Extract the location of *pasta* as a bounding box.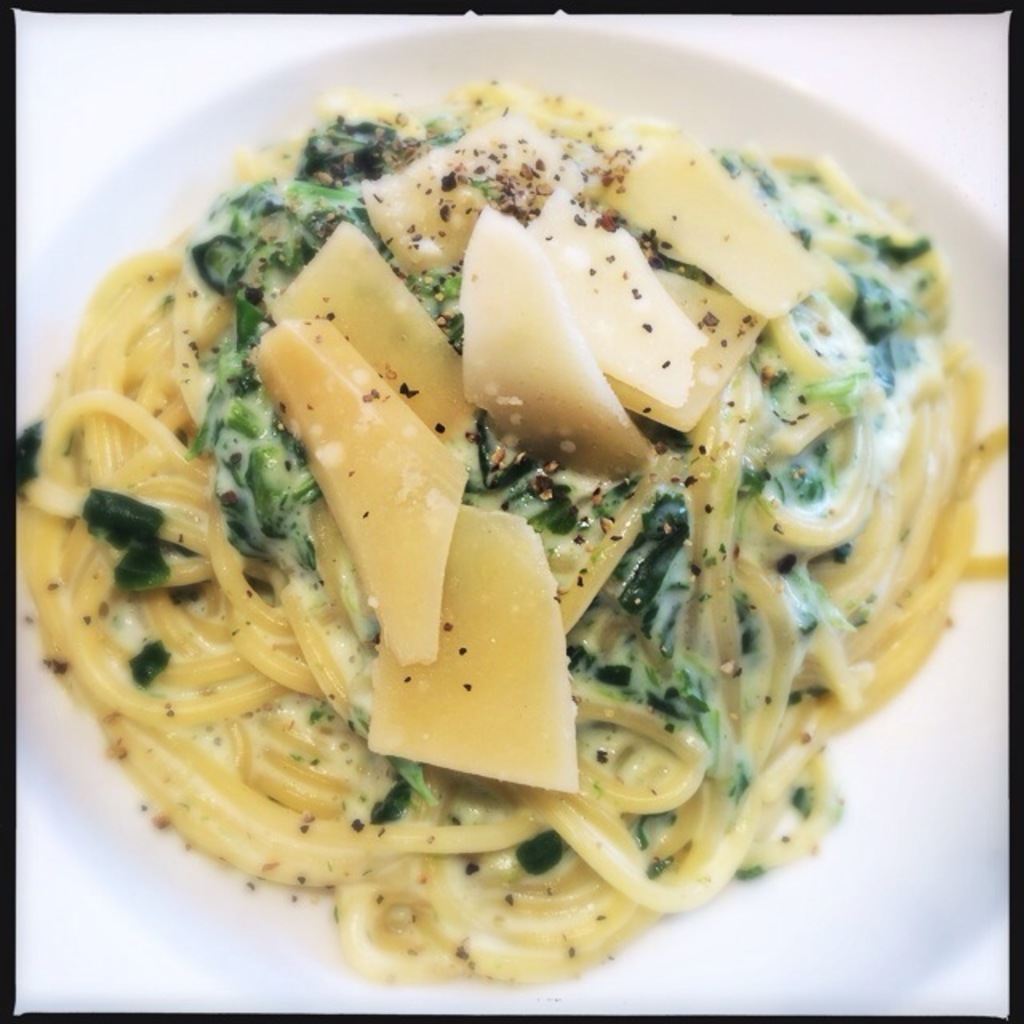
Rect(14, 74, 1008, 984).
